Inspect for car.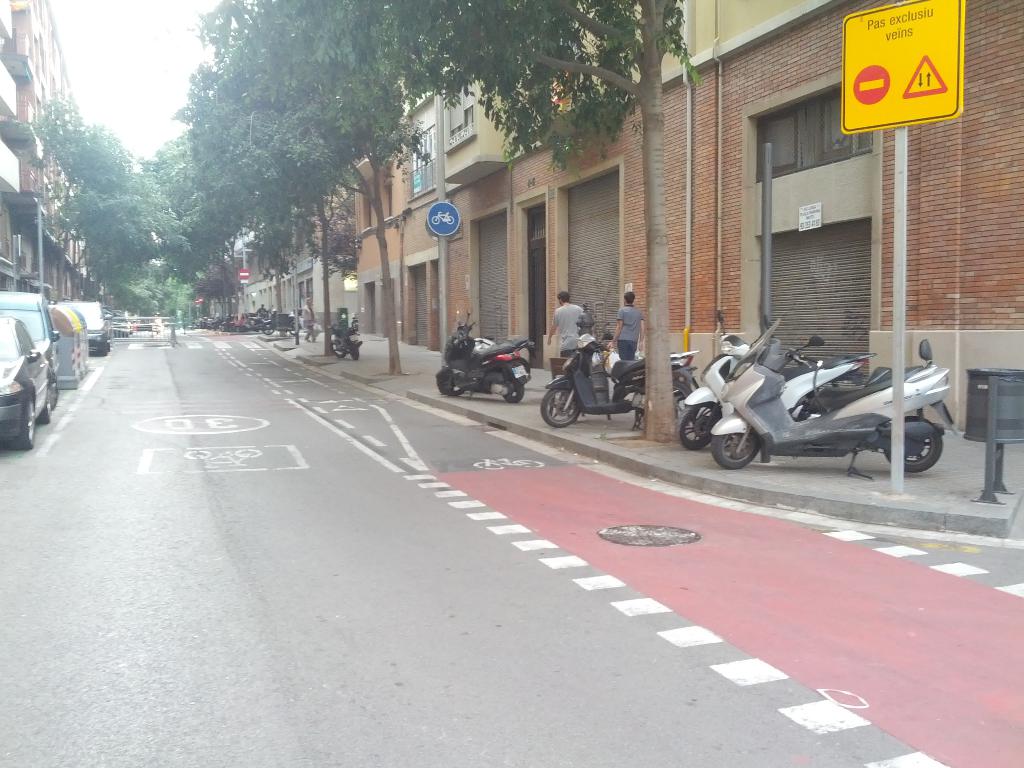
Inspection: x1=0 y1=286 x2=60 y2=410.
